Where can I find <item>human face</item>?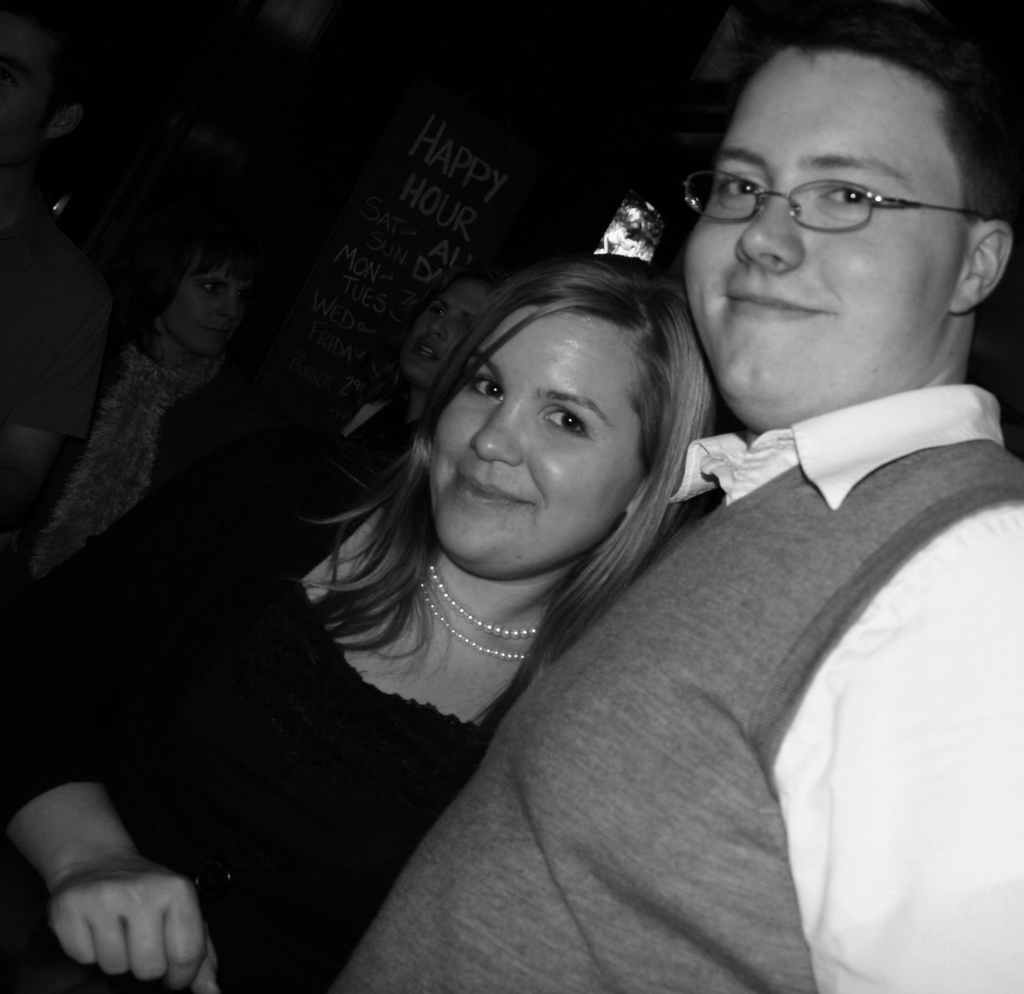
You can find it at 433, 307, 644, 566.
